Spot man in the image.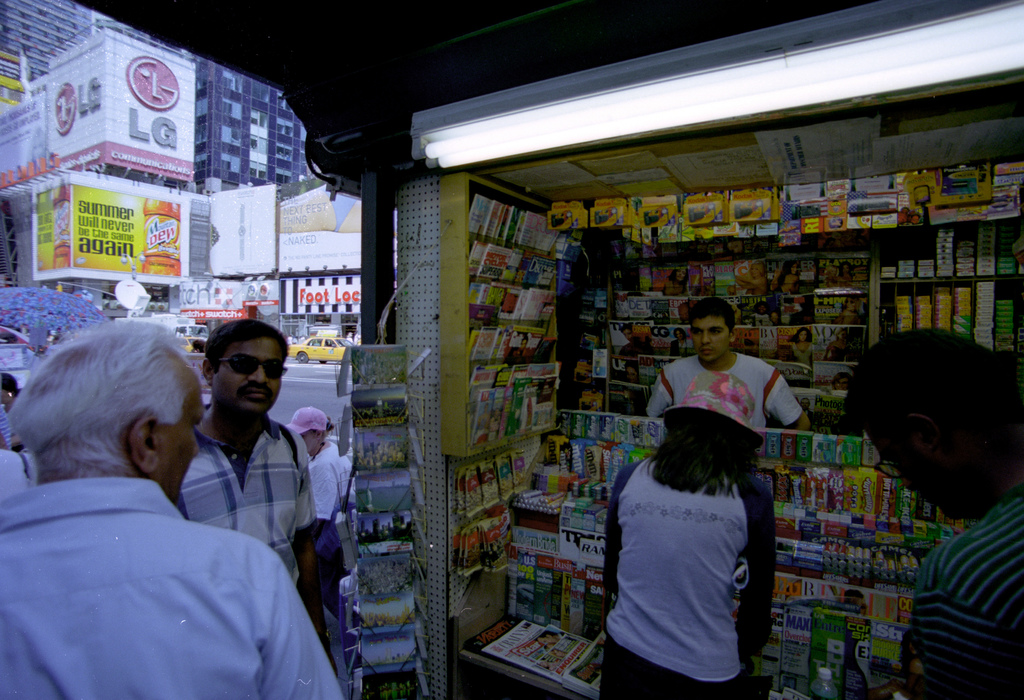
man found at {"left": 841, "top": 329, "right": 1023, "bottom": 694}.
